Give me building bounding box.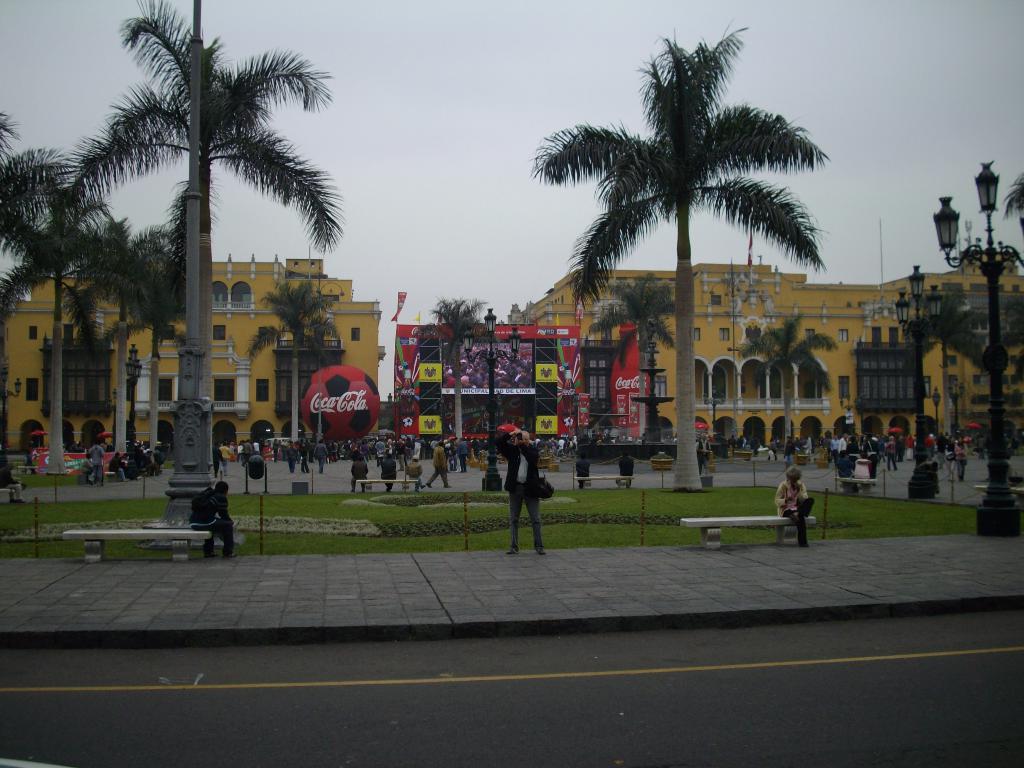
<region>512, 257, 1023, 460</region>.
